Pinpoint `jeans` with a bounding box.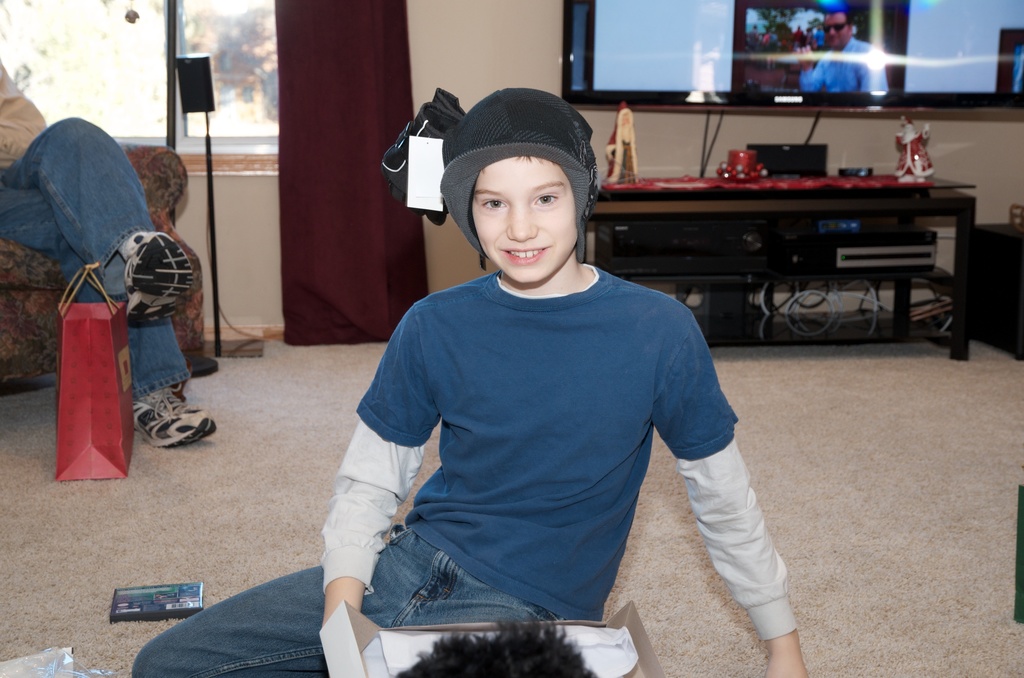
{"x1": 0, "y1": 108, "x2": 192, "y2": 389}.
